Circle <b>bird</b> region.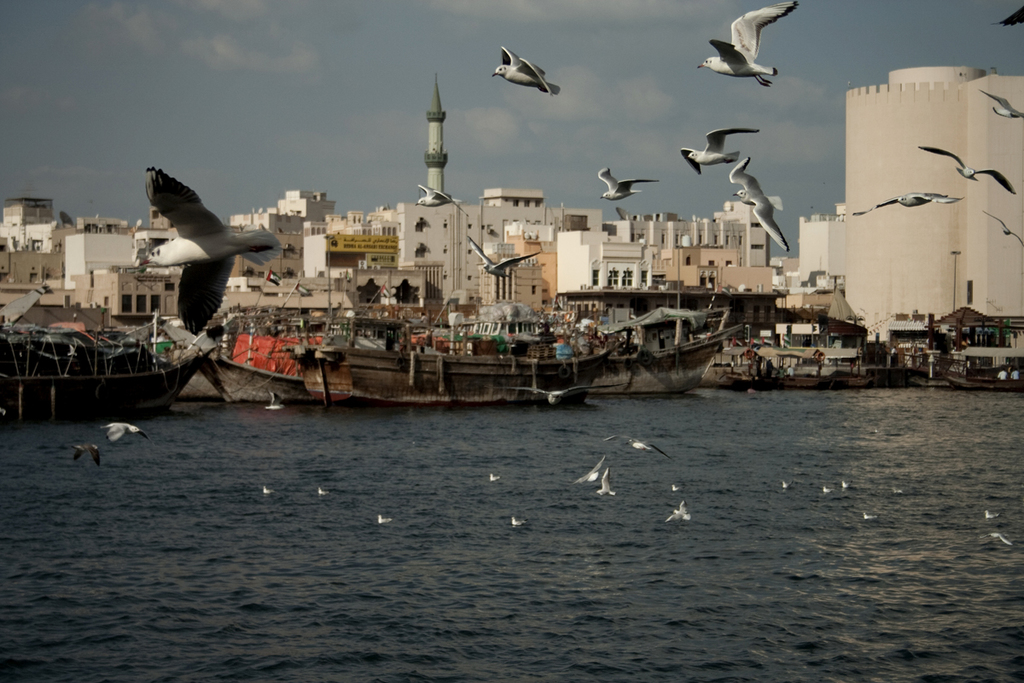
Region: 979 211 1023 248.
